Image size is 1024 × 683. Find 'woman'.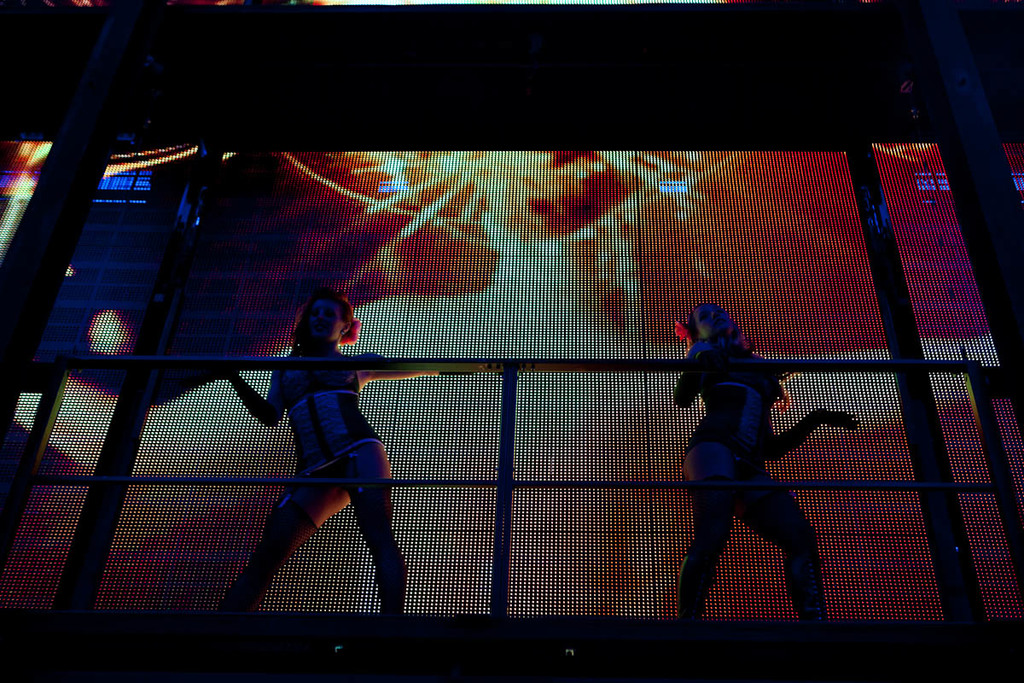
Rect(671, 288, 861, 620).
